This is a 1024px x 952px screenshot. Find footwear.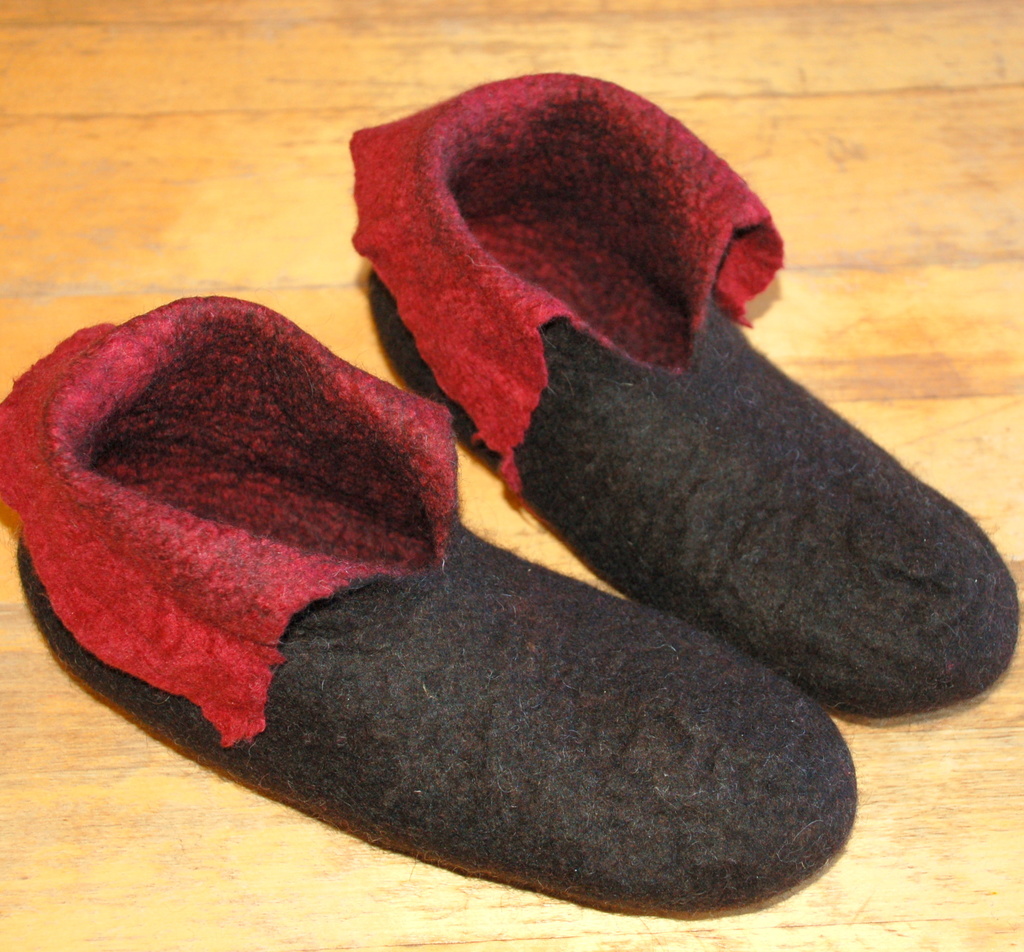
Bounding box: BBox(345, 63, 1018, 720).
